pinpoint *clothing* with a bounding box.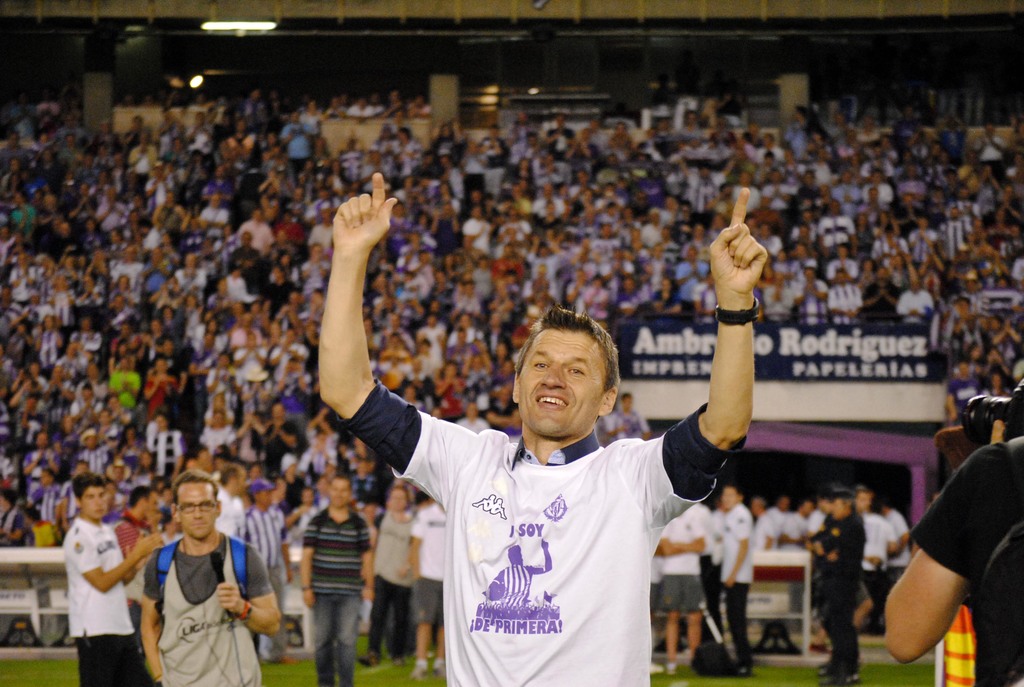
[300, 507, 370, 686].
